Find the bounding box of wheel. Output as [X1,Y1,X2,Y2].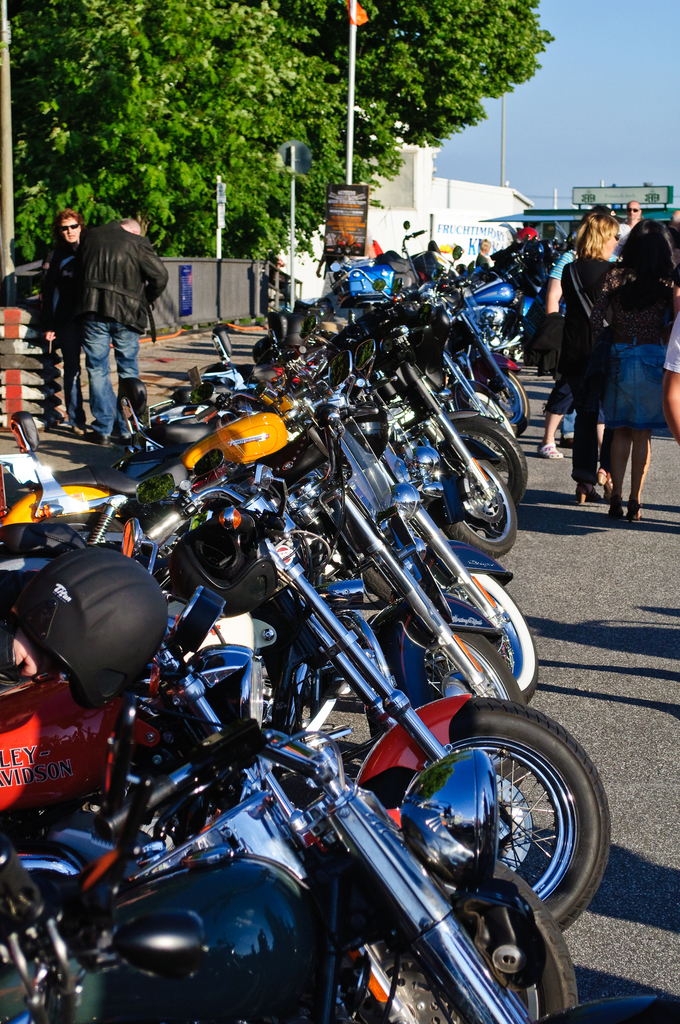
[444,415,530,476].
